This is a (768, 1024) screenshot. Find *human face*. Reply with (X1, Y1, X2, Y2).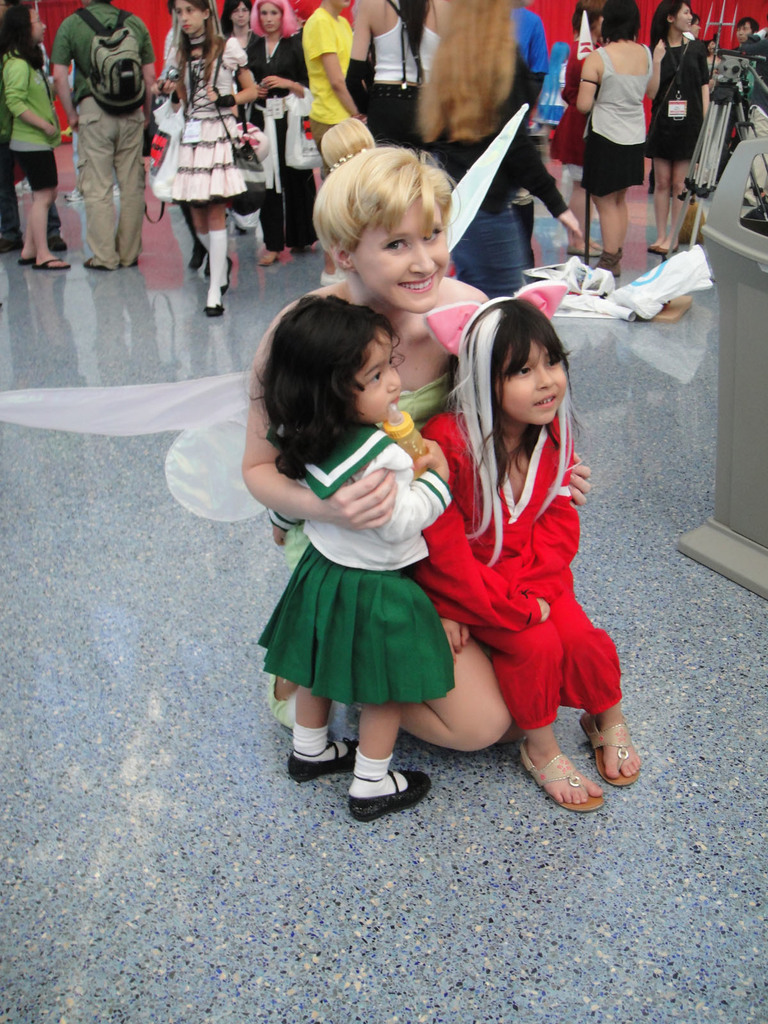
(348, 324, 403, 420).
